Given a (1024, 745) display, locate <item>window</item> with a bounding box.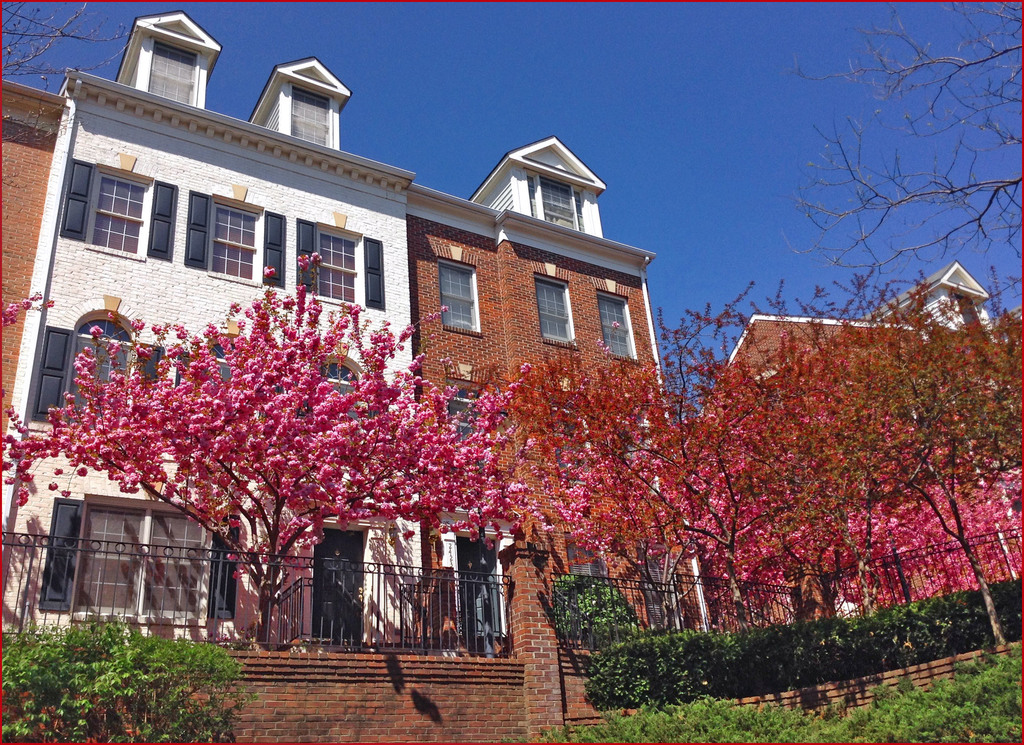
Located: left=214, top=200, right=259, bottom=278.
